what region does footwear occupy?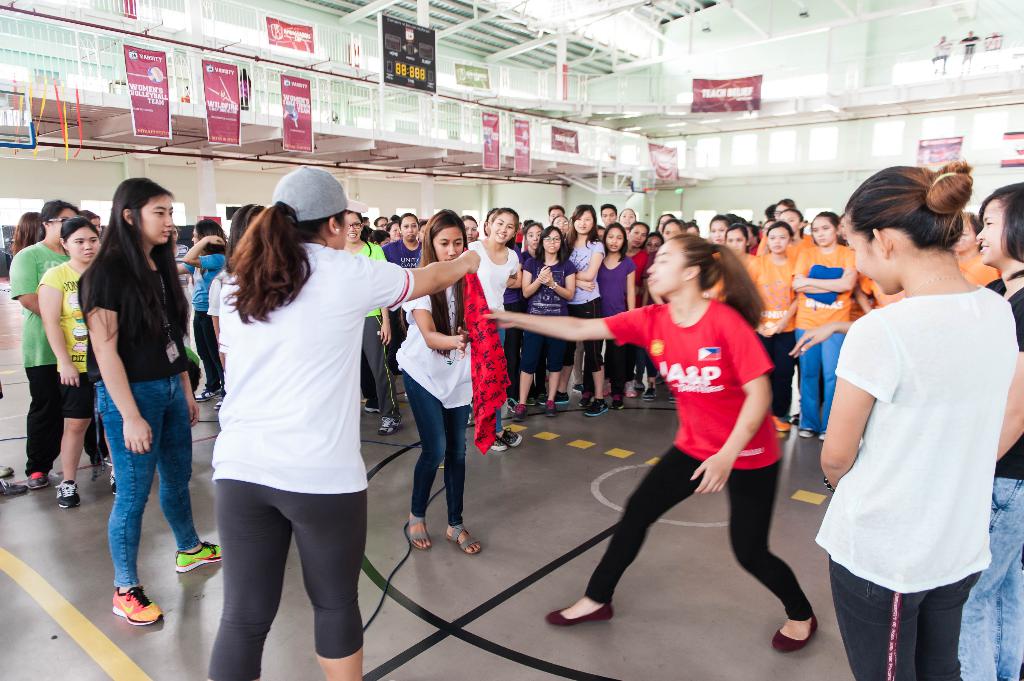
[0,464,15,479].
